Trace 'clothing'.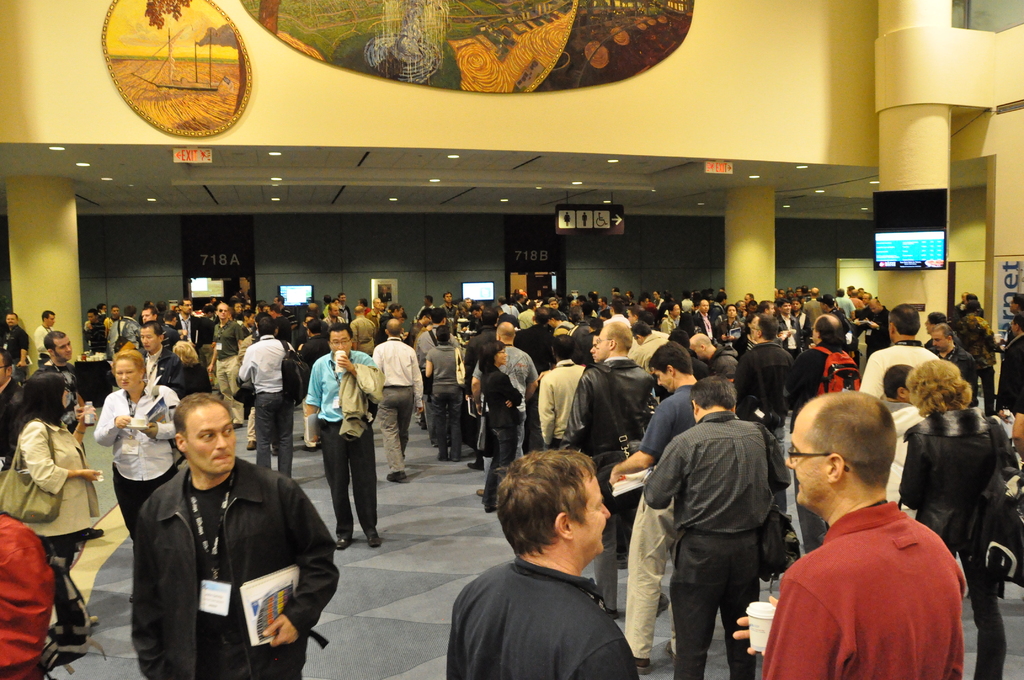
Traced to 0 506 57 679.
